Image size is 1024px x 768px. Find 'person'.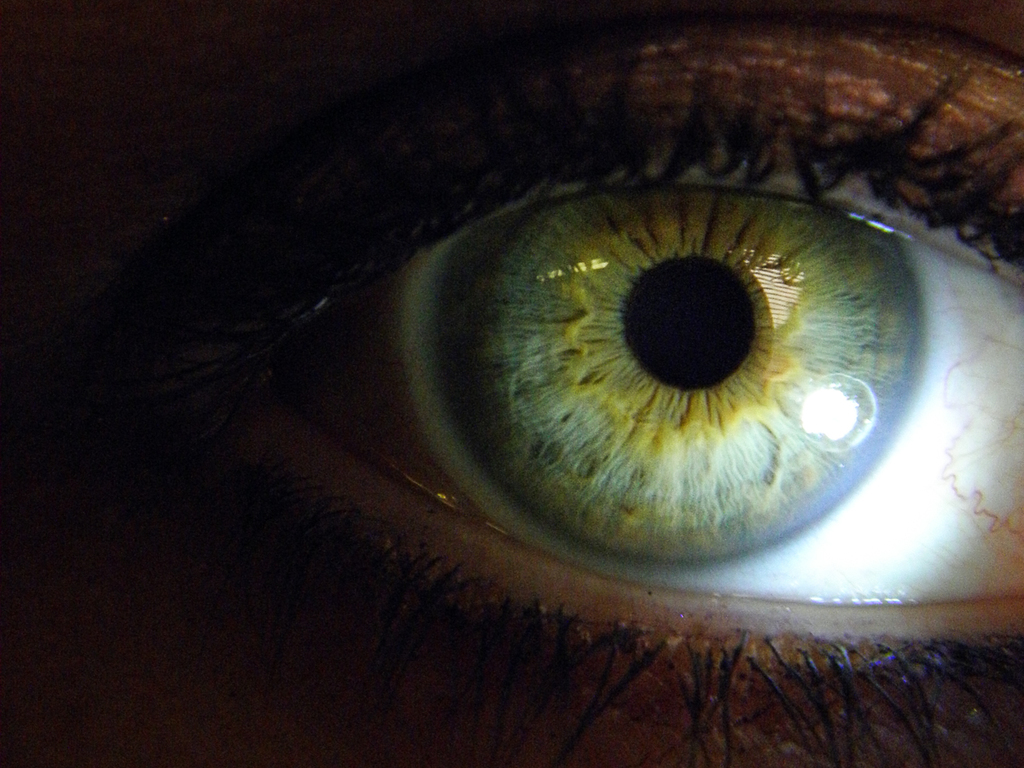
x1=0, y1=0, x2=1022, y2=767.
